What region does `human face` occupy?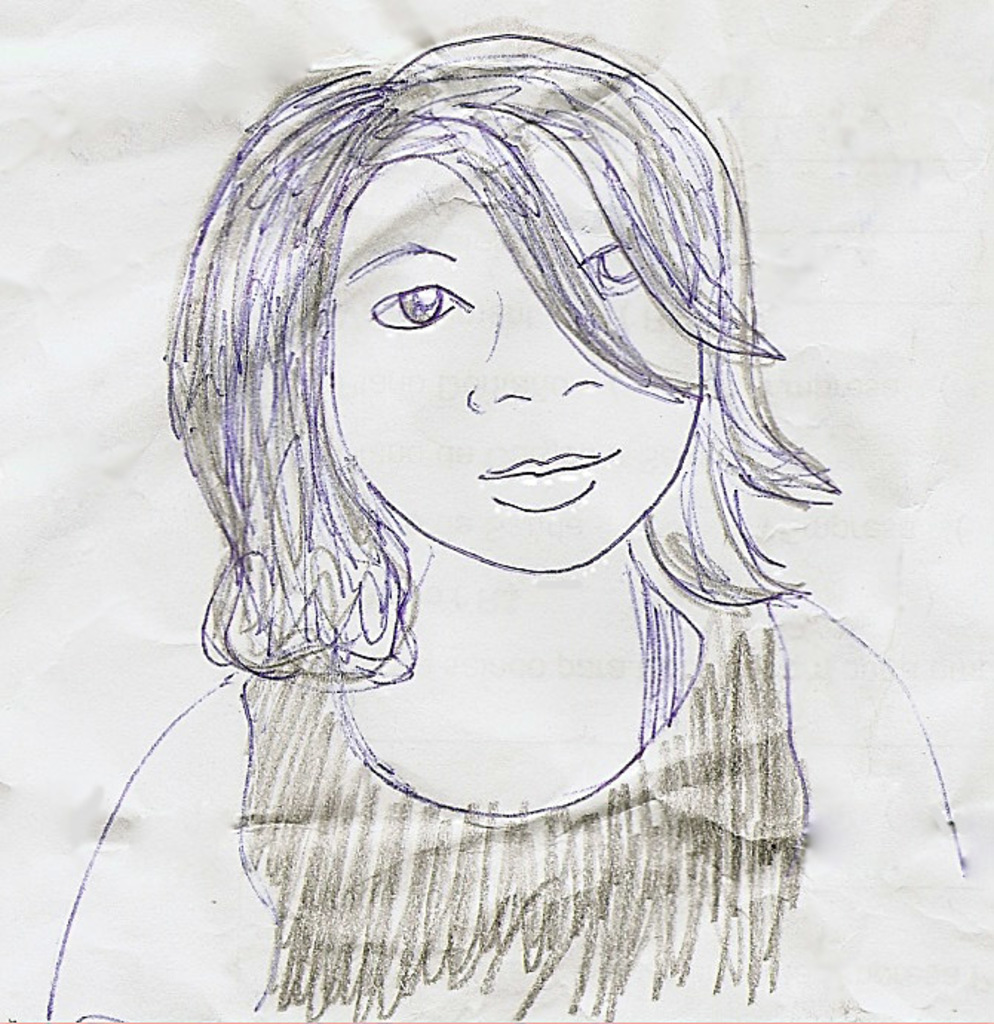
[x1=323, y1=122, x2=700, y2=571].
